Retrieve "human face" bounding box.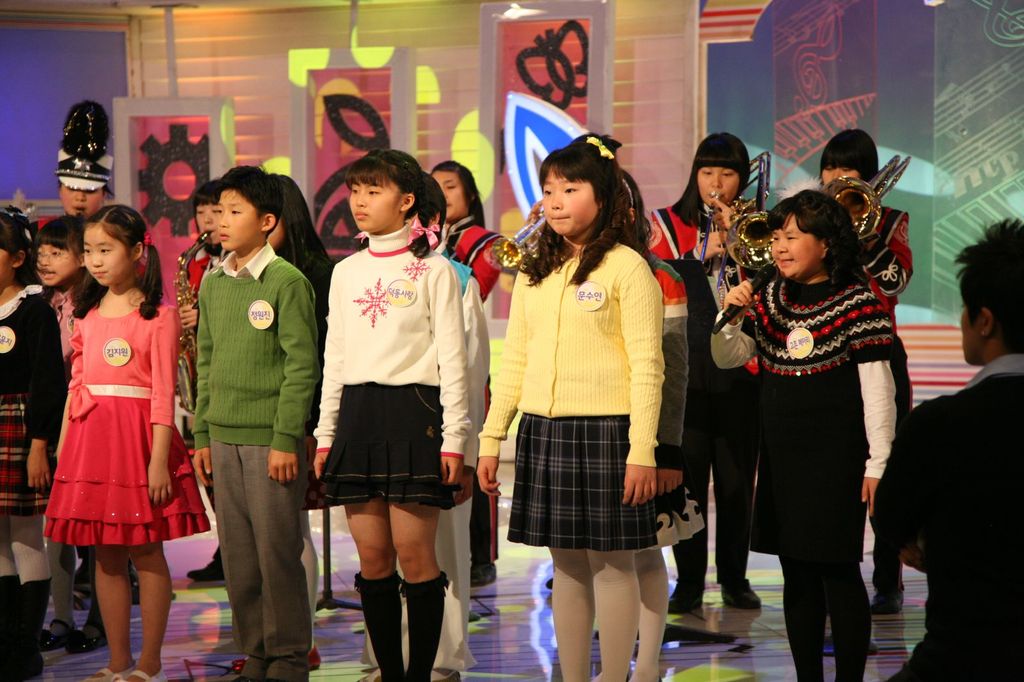
Bounding box: 769/215/820/273.
